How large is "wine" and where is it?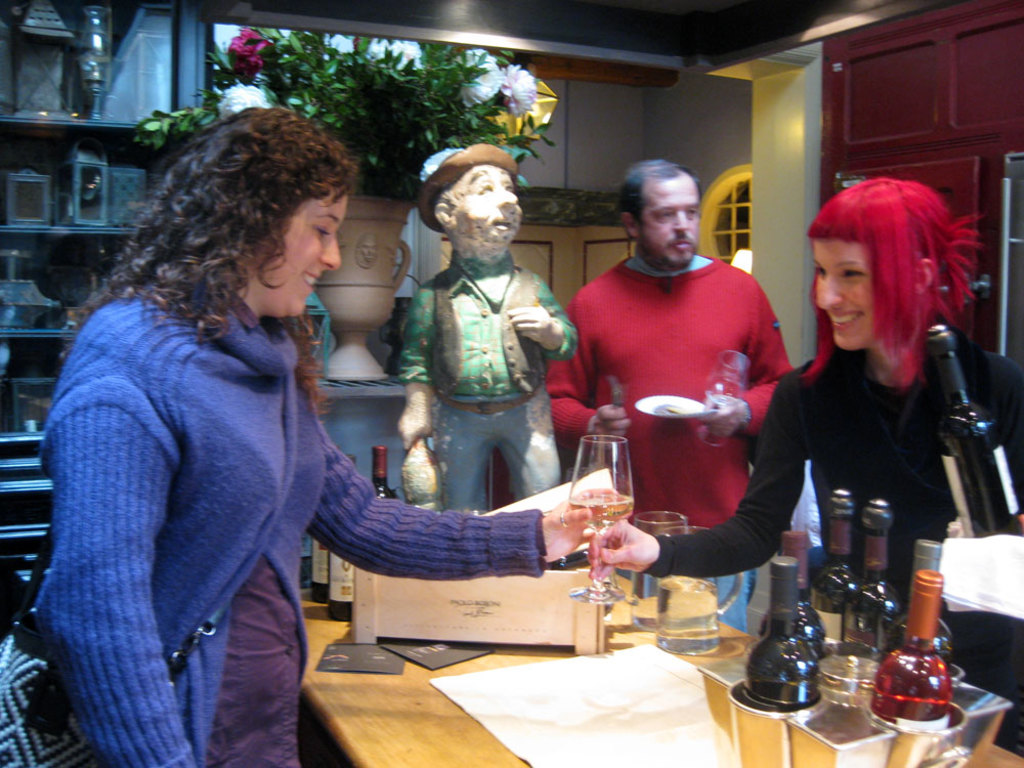
Bounding box: (373,446,393,500).
